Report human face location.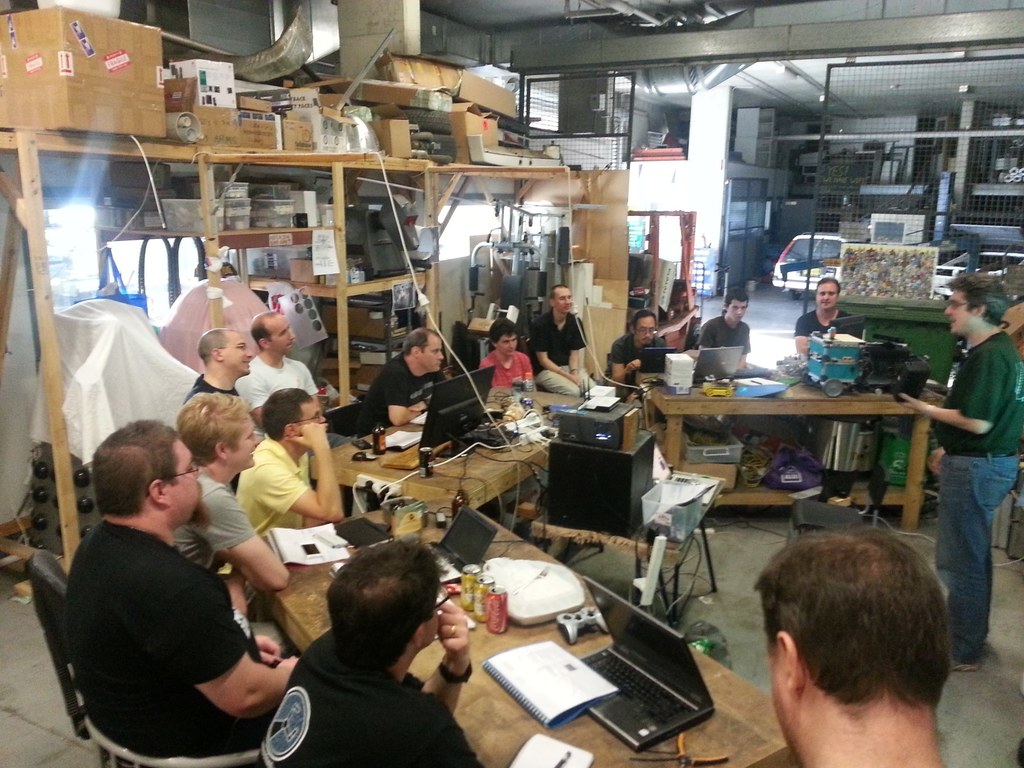
Report: (265, 315, 294, 351).
